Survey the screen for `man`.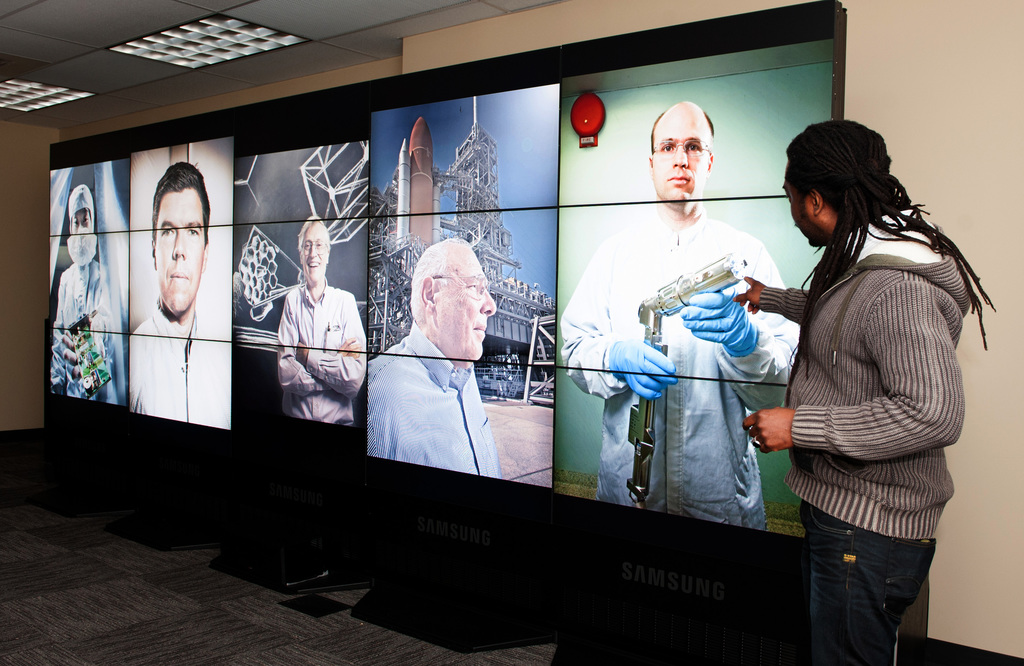
Survey found: box=[750, 118, 985, 665].
